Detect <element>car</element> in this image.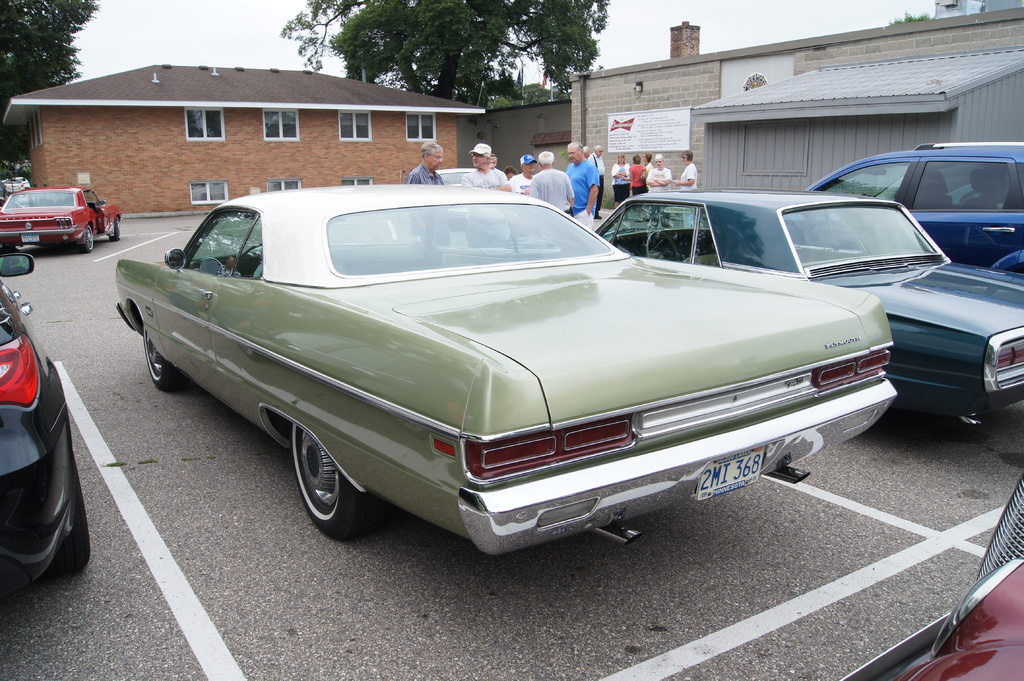
Detection: region(436, 157, 476, 223).
